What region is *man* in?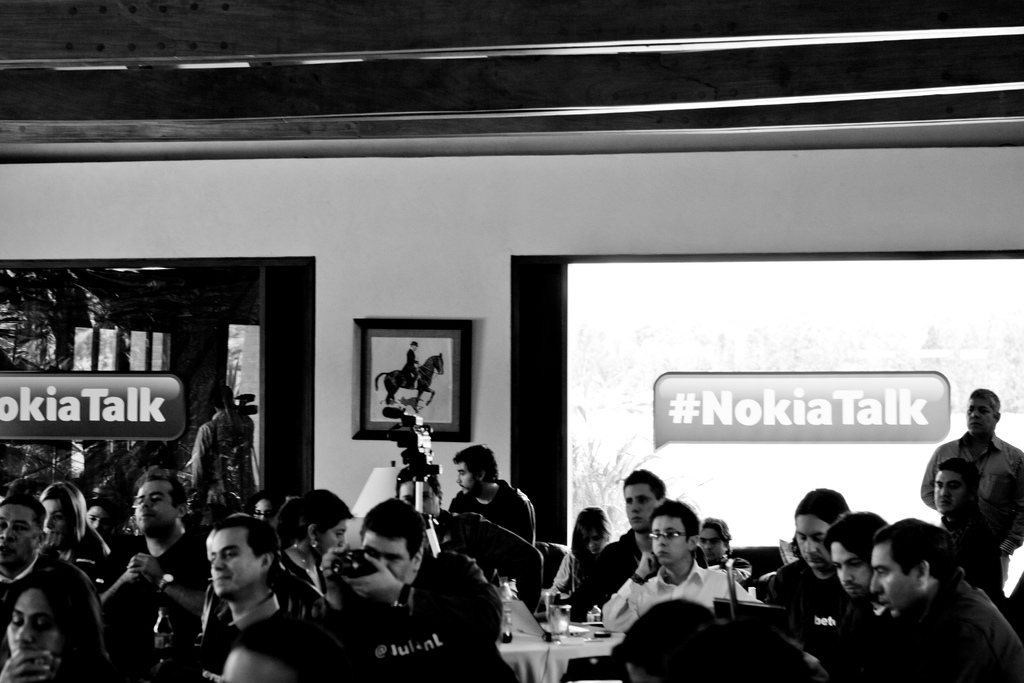
bbox=[843, 513, 1023, 682].
